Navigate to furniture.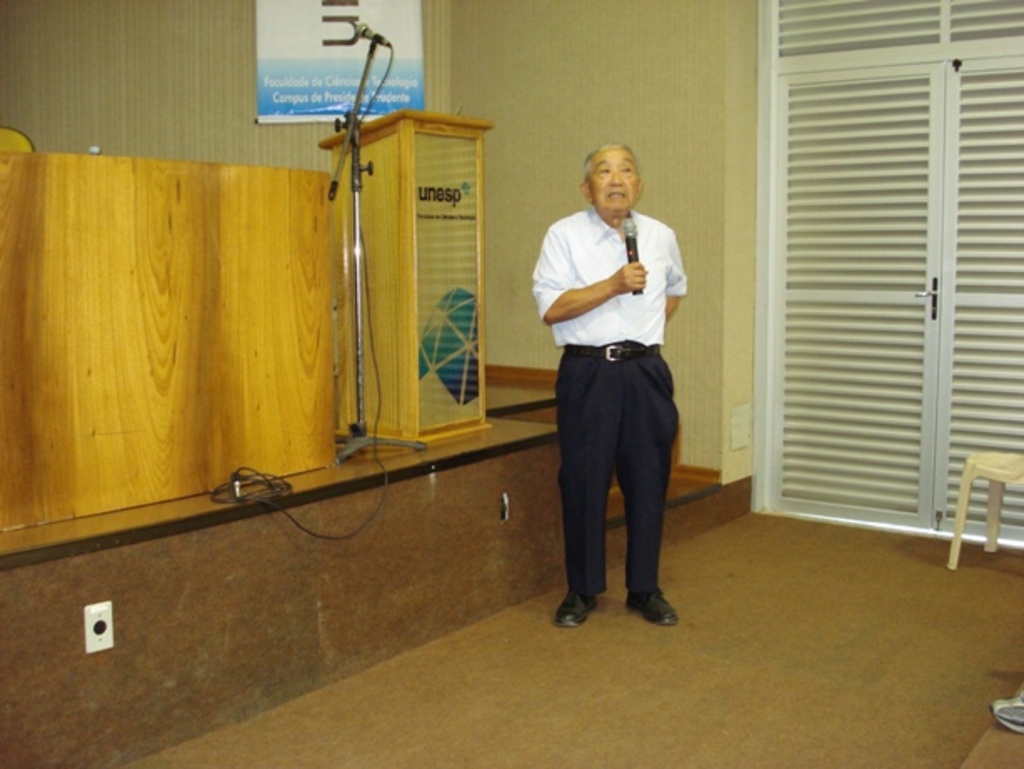
Navigation target: {"x1": 952, "y1": 457, "x2": 1022, "y2": 567}.
